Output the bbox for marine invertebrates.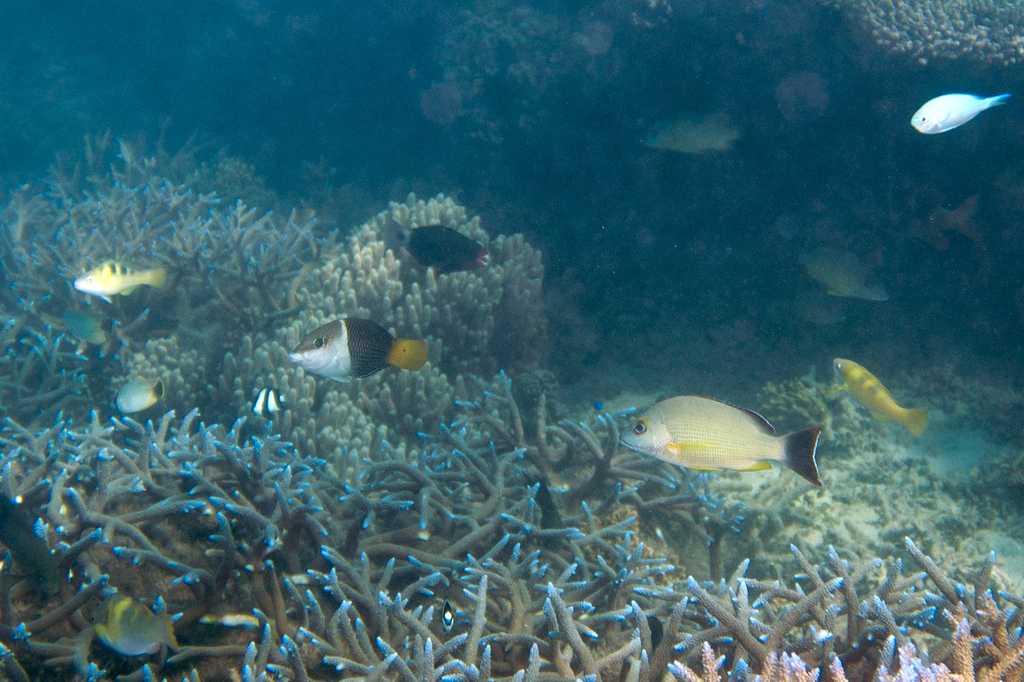
(0,109,336,435).
